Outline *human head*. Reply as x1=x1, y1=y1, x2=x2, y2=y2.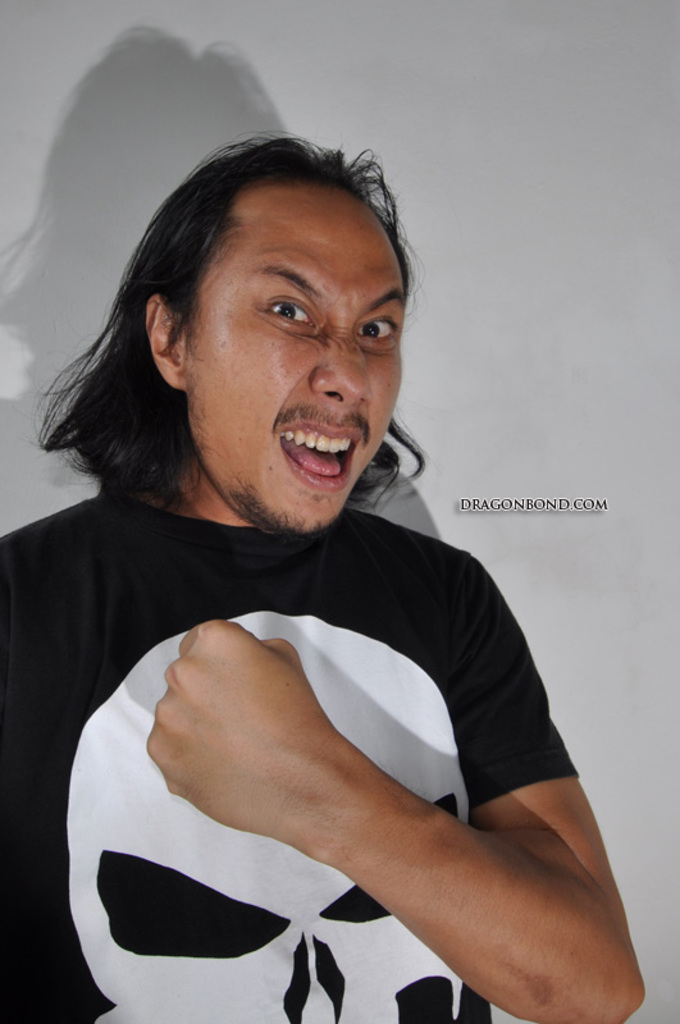
x1=47, y1=152, x2=435, y2=541.
